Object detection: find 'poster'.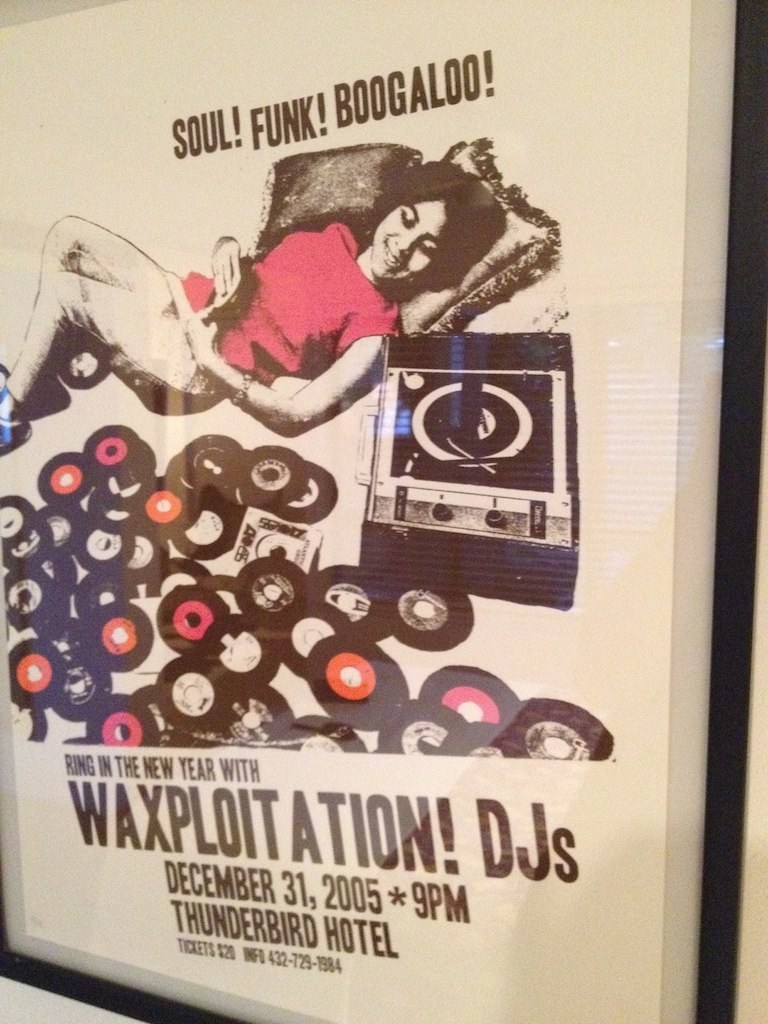
2, 0, 743, 1023.
